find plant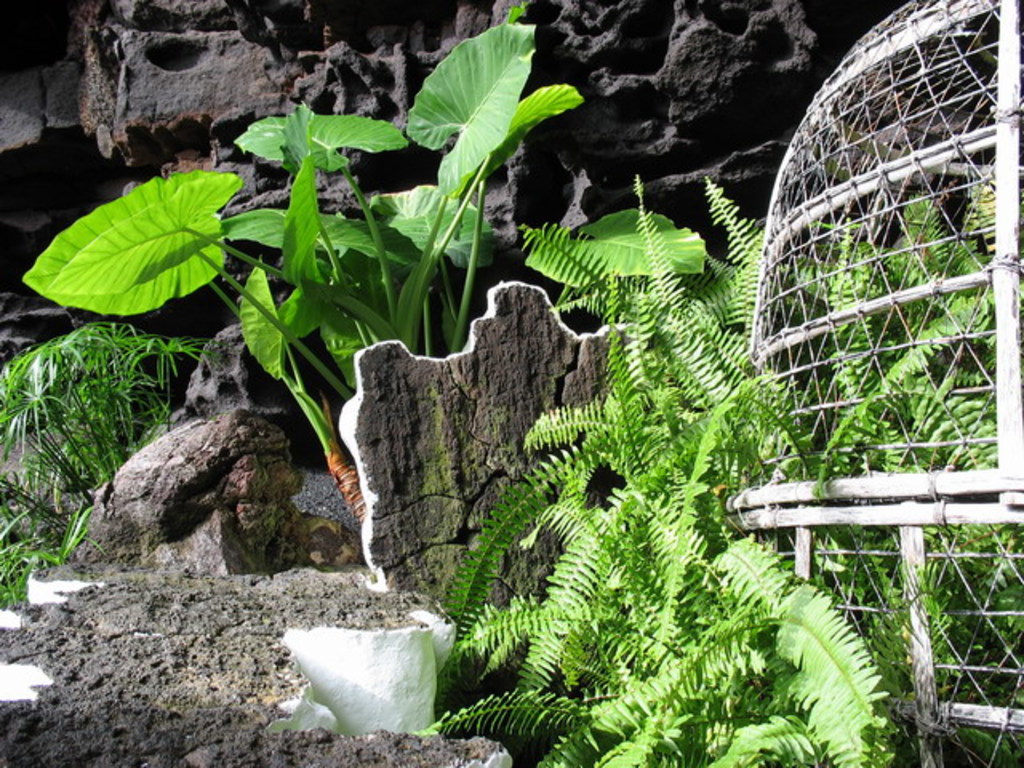
bbox=(72, 56, 970, 718)
